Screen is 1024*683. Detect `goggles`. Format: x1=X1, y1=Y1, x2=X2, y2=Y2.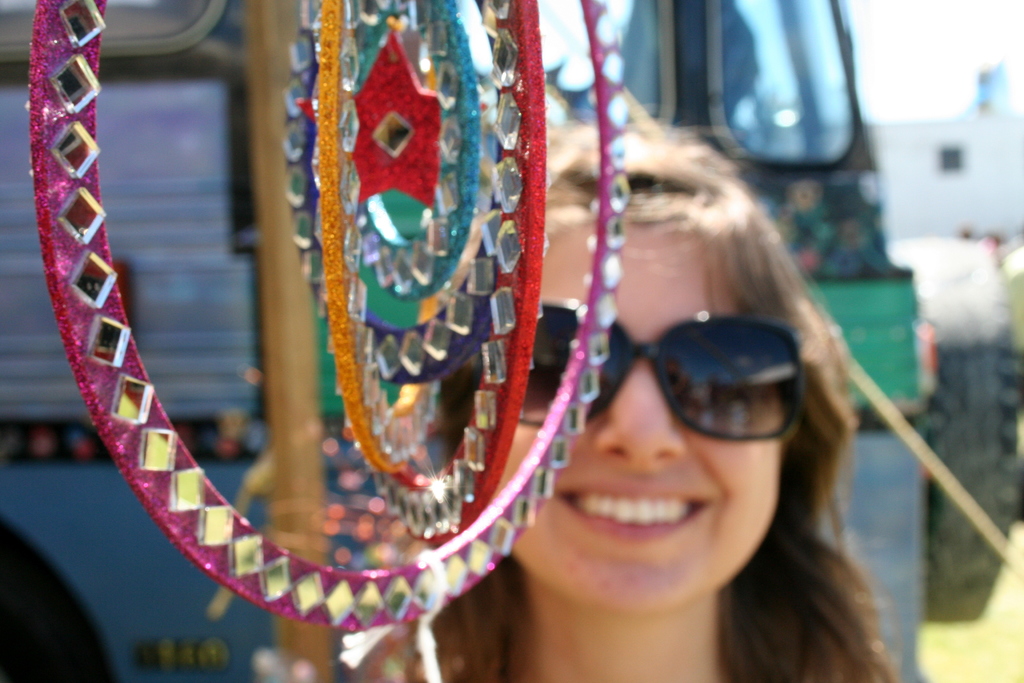
x1=547, y1=308, x2=835, y2=468.
